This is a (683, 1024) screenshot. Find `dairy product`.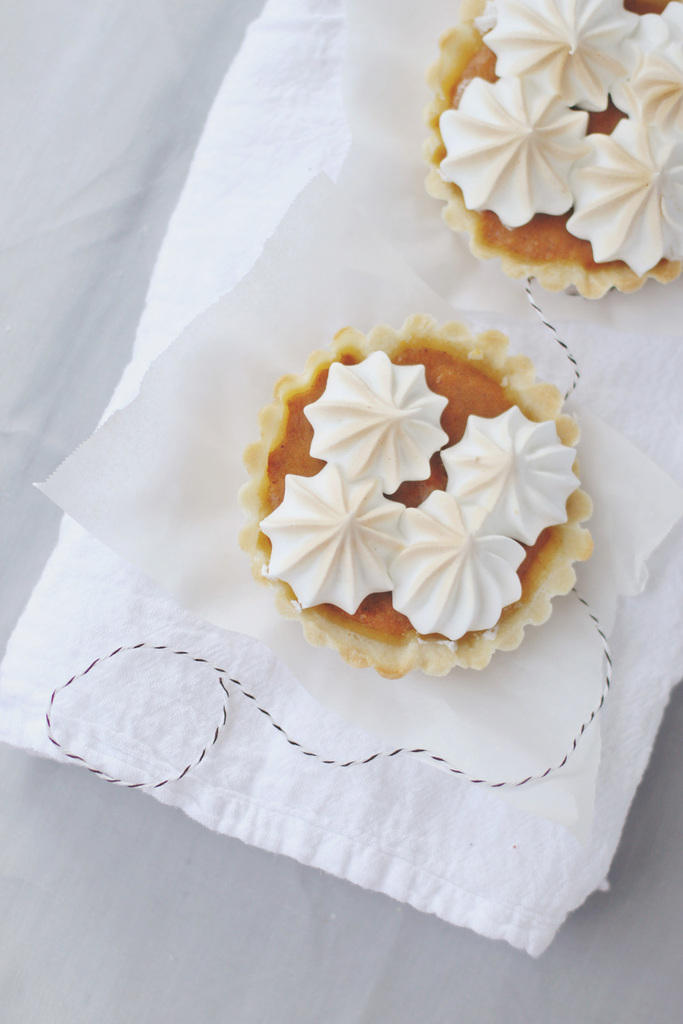
Bounding box: bbox(437, 406, 579, 547).
